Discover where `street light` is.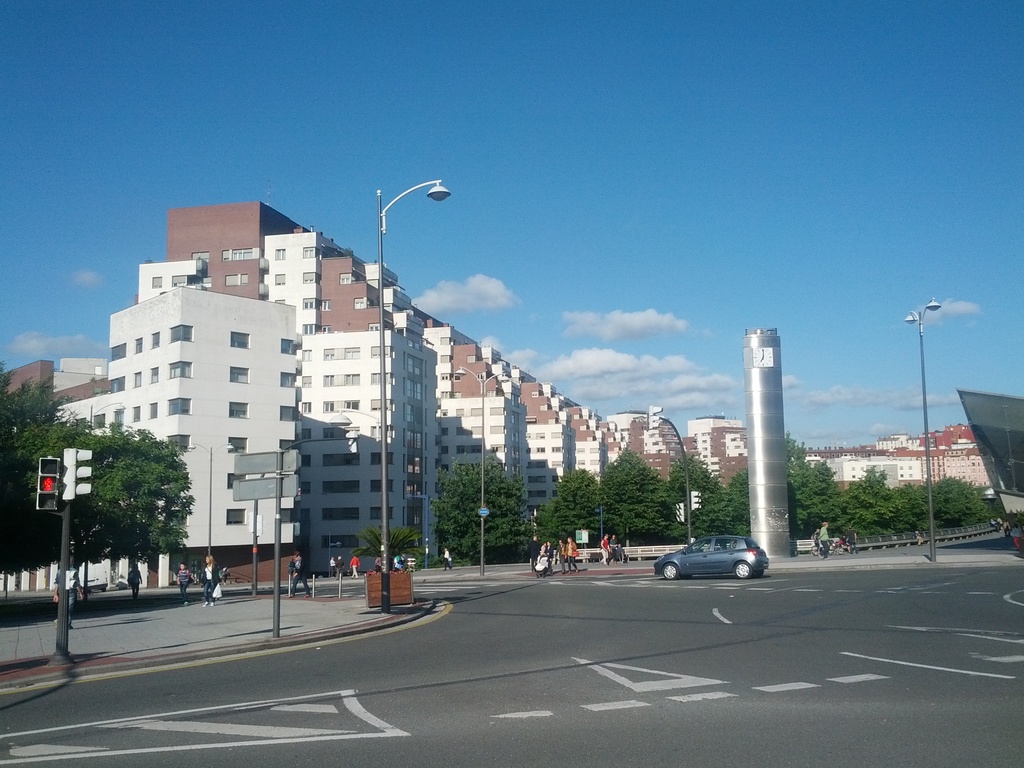
Discovered at rect(180, 436, 238, 556).
